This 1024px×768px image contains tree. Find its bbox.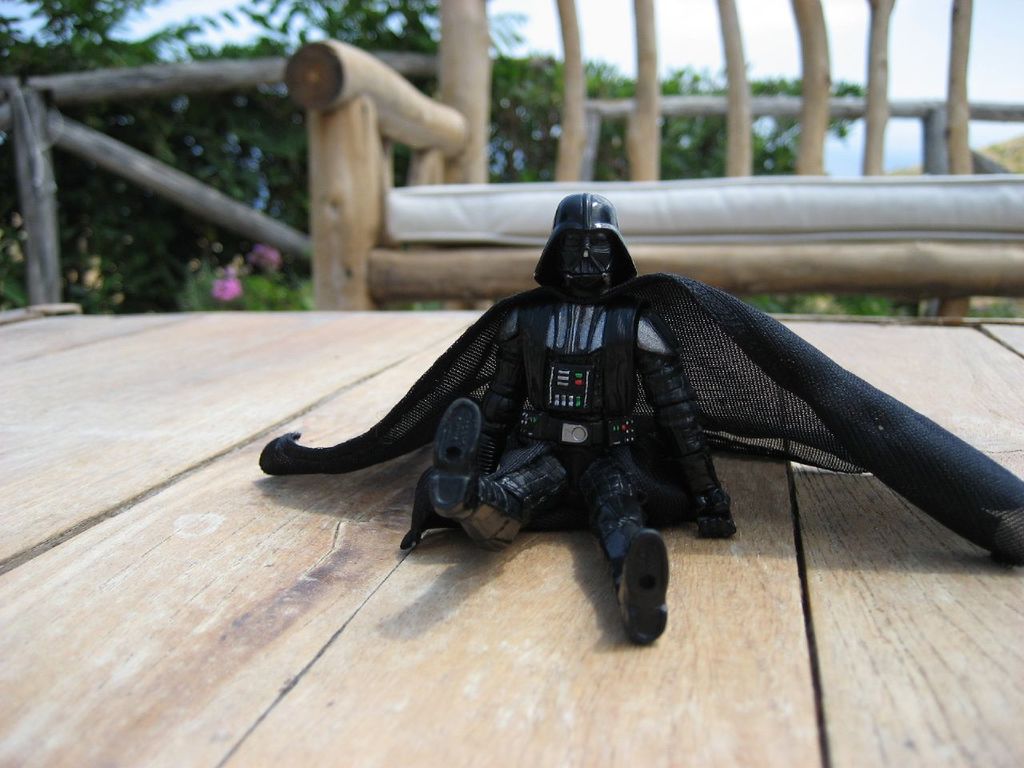
[x1=248, y1=0, x2=493, y2=307].
